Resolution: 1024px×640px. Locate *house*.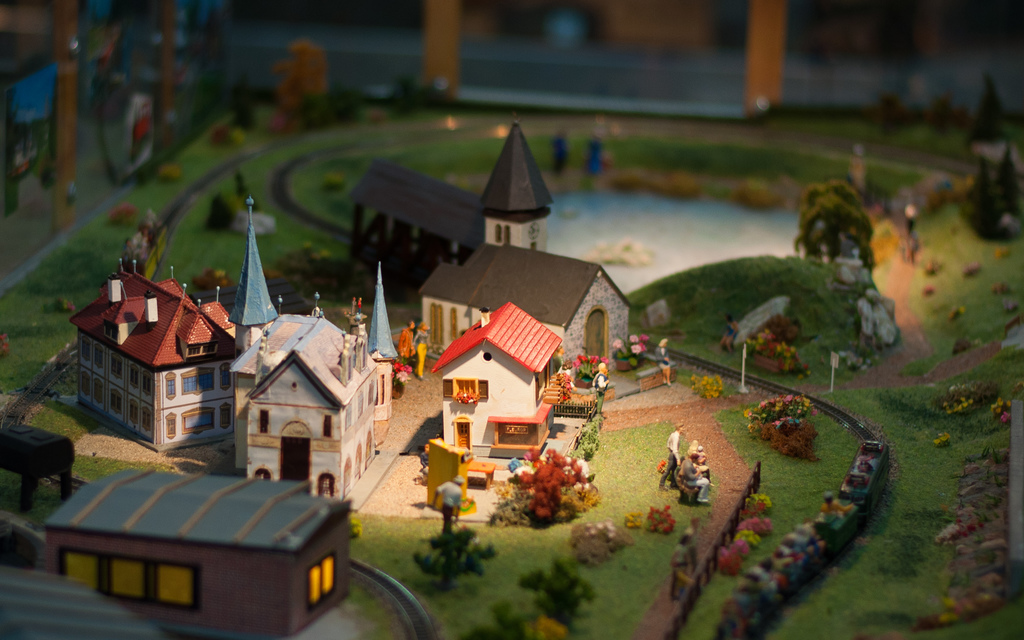
(x1=40, y1=466, x2=353, y2=639).
